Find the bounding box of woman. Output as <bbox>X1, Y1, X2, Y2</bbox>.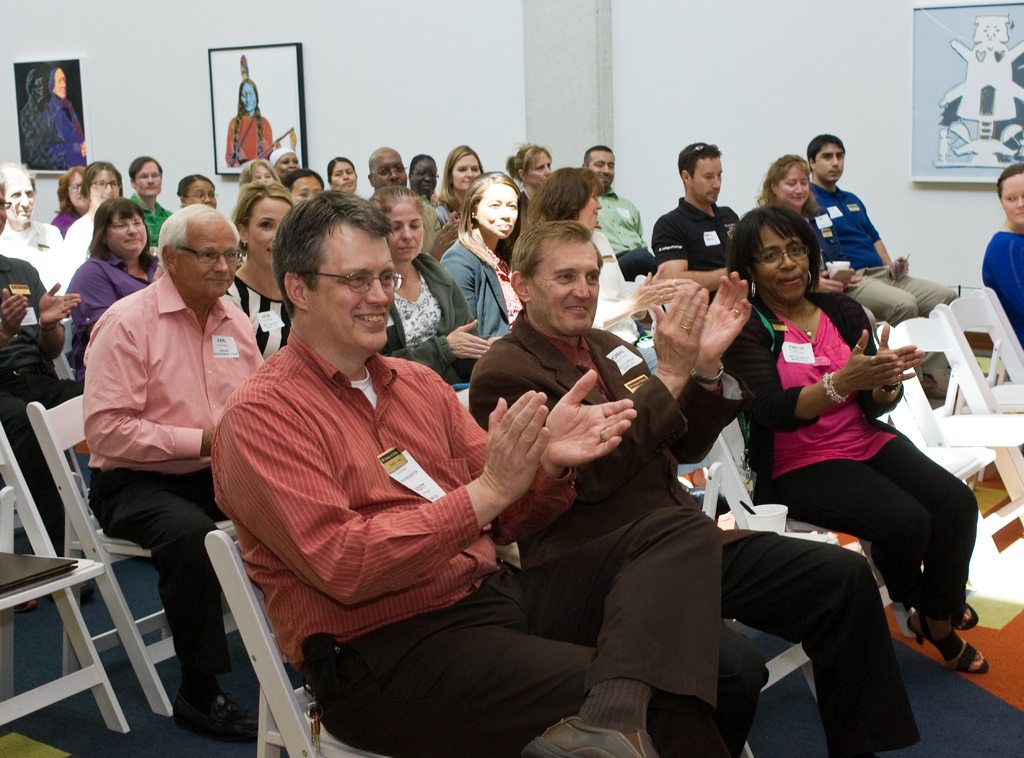
<bbox>179, 173, 220, 211</bbox>.
